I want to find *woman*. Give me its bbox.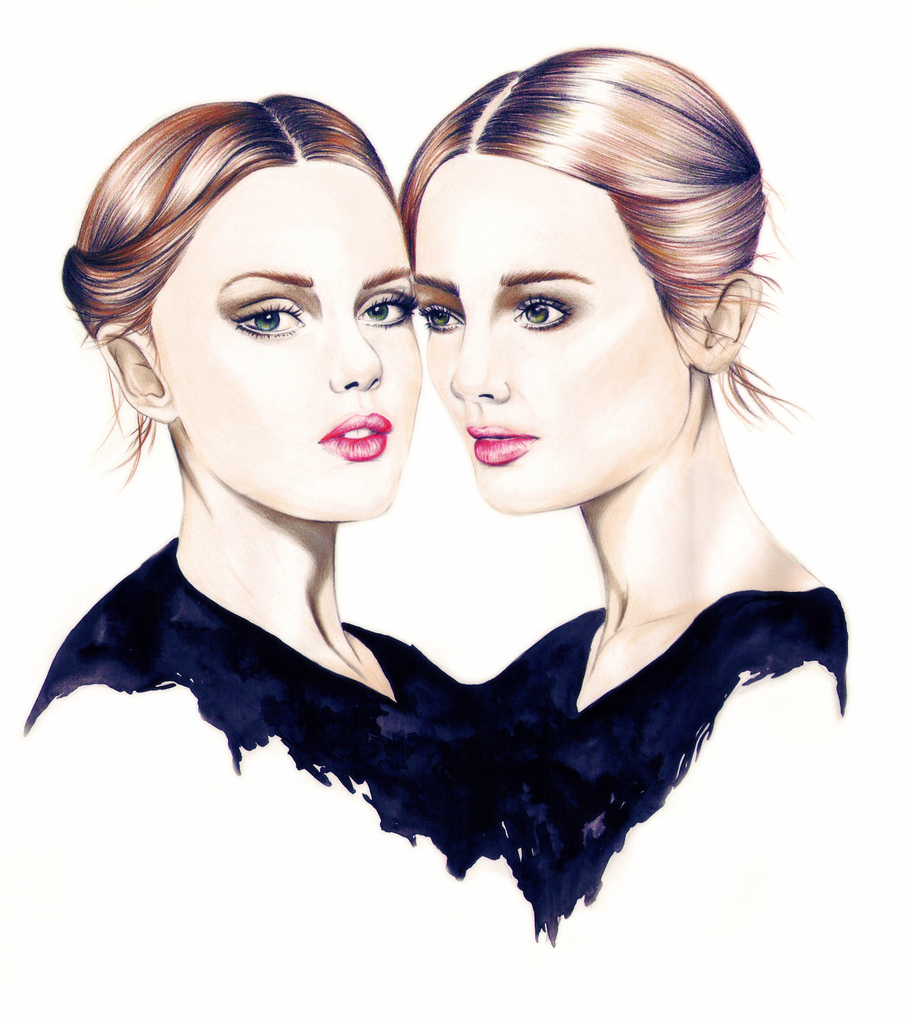
Rect(17, 95, 511, 896).
